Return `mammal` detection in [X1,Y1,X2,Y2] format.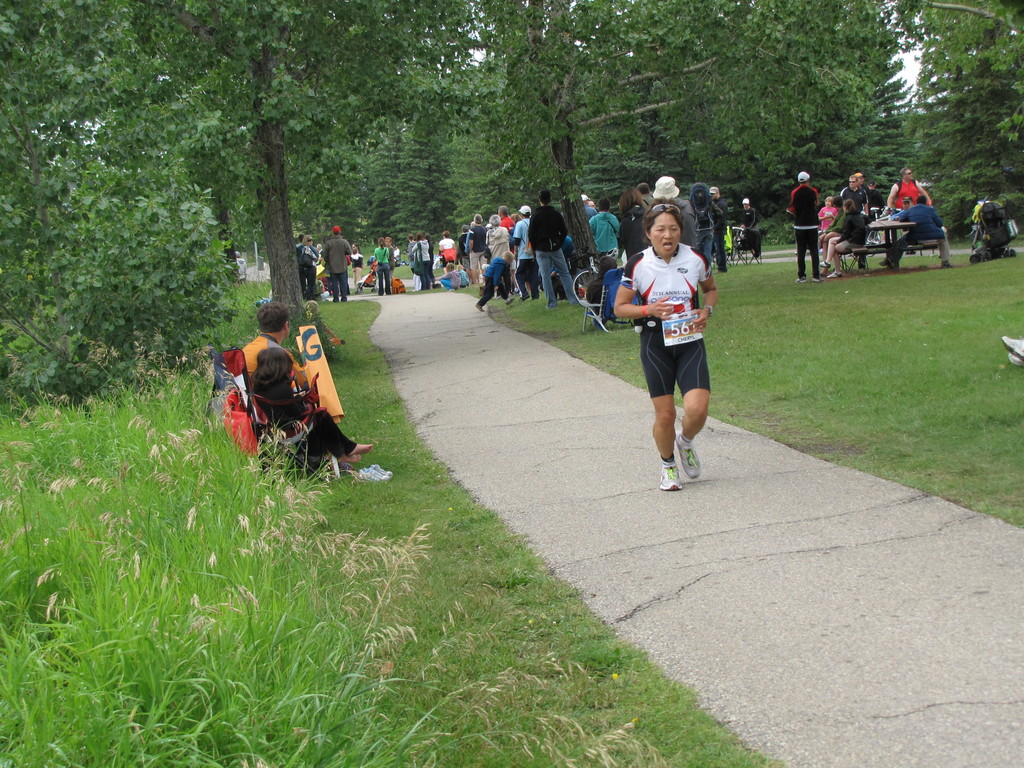
[246,343,372,463].
